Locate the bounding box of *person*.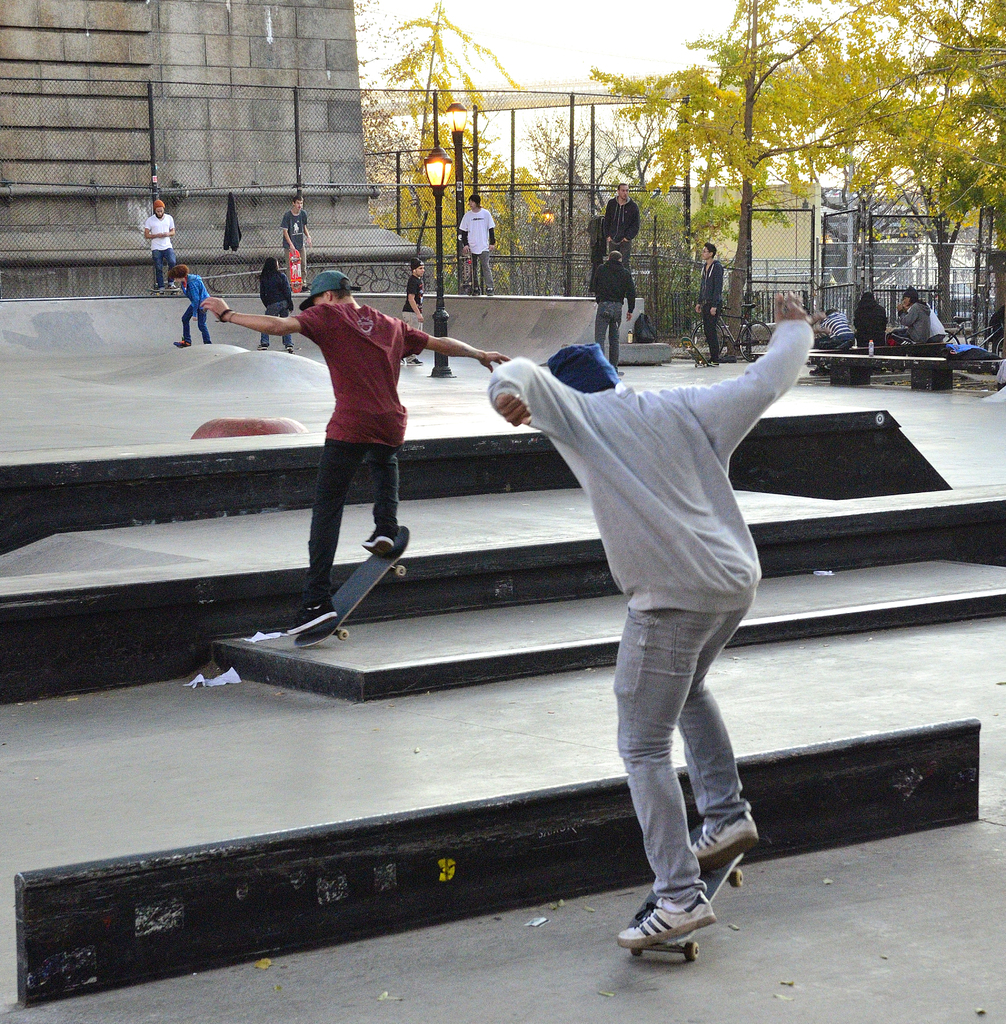
Bounding box: (x1=498, y1=236, x2=813, y2=964).
